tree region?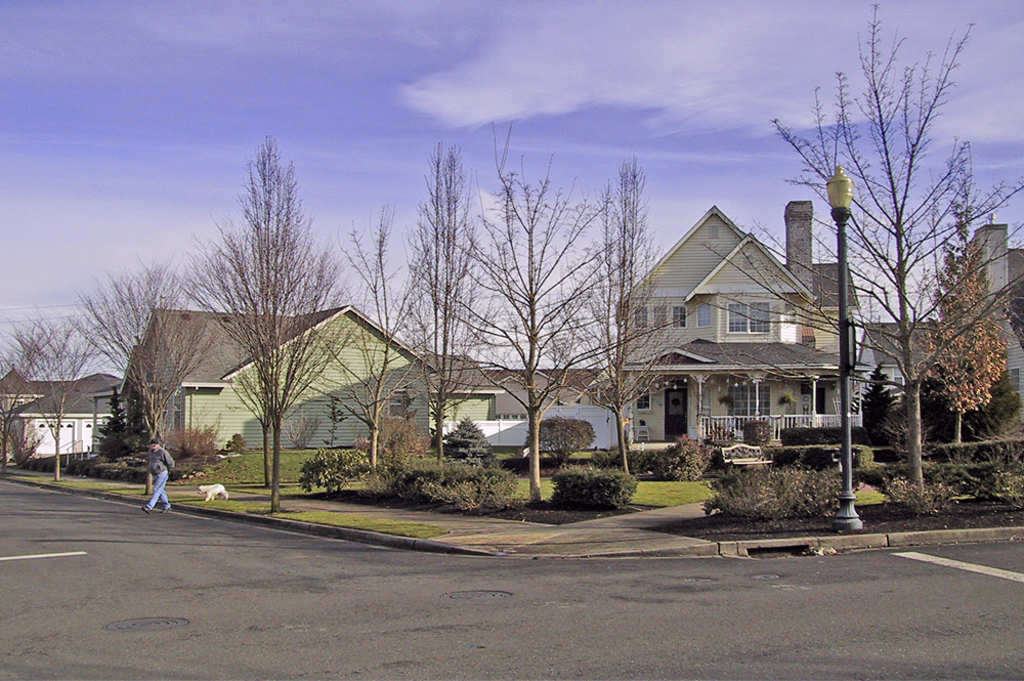
box=[143, 117, 384, 510]
